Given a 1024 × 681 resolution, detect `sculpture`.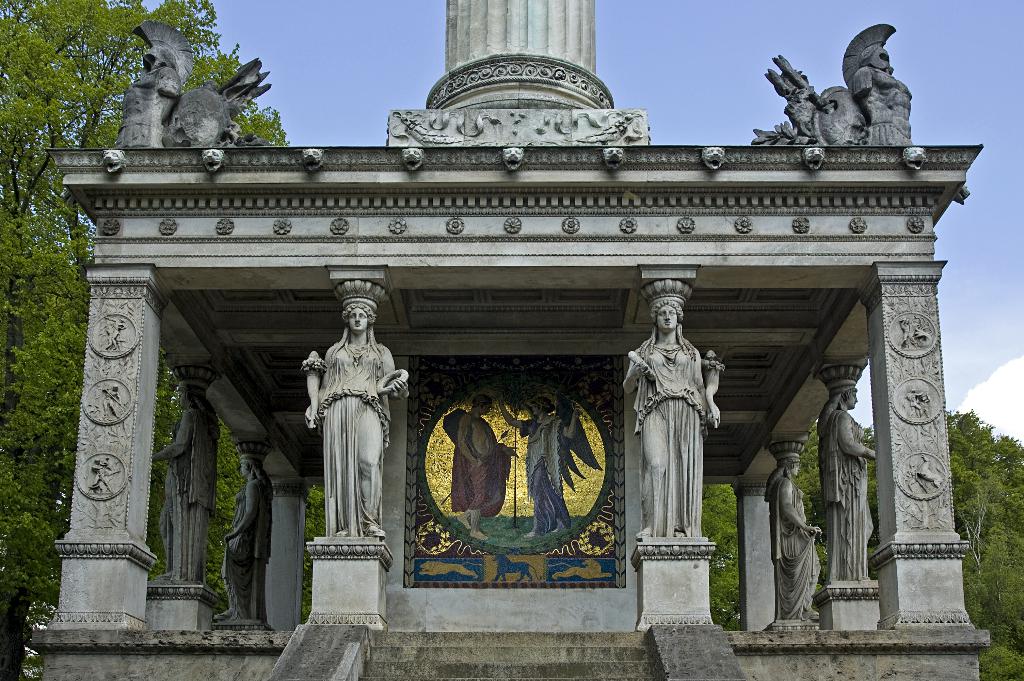
111,43,248,154.
